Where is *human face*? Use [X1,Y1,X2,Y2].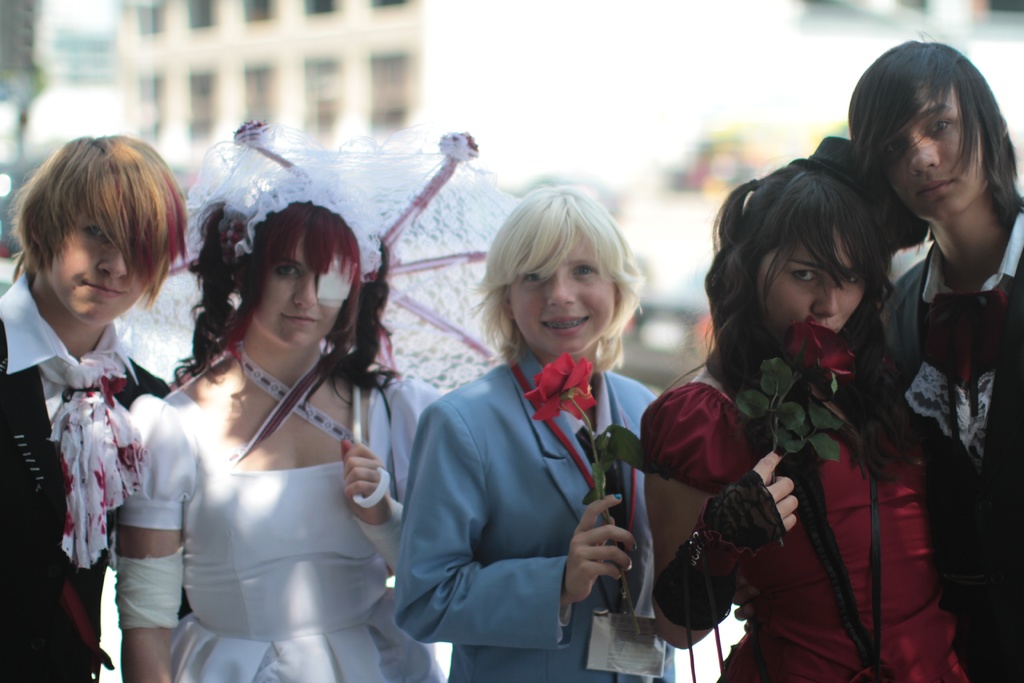
[257,234,340,348].
